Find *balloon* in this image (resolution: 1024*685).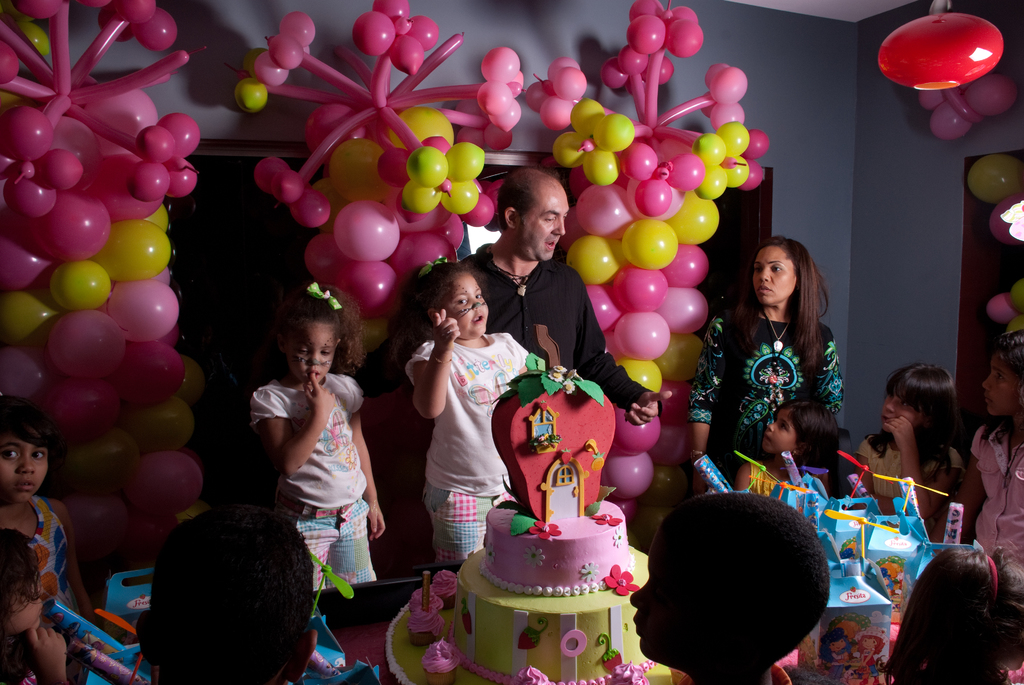
left=602, top=326, right=623, bottom=357.
